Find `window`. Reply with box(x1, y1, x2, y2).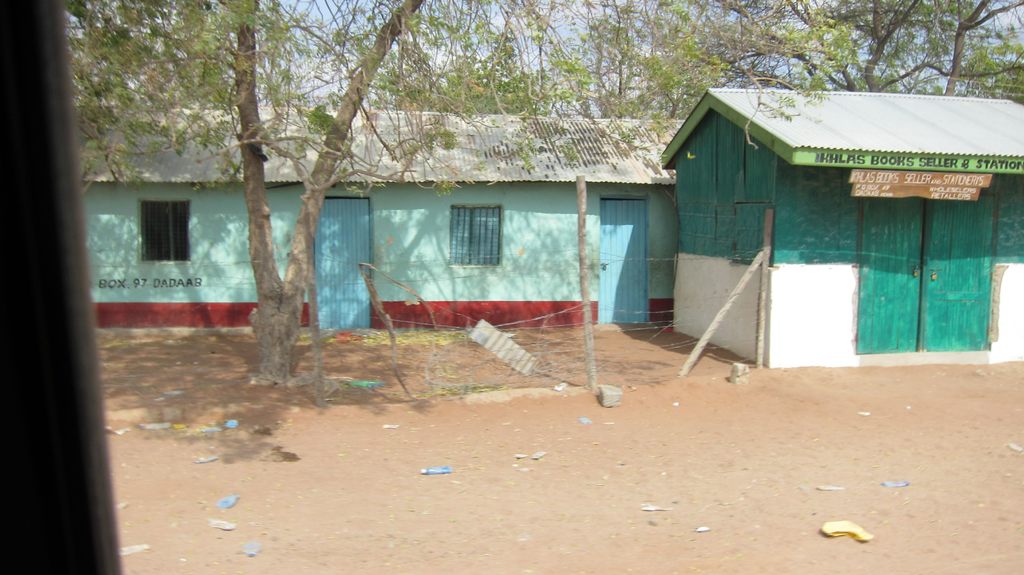
box(131, 179, 195, 266).
